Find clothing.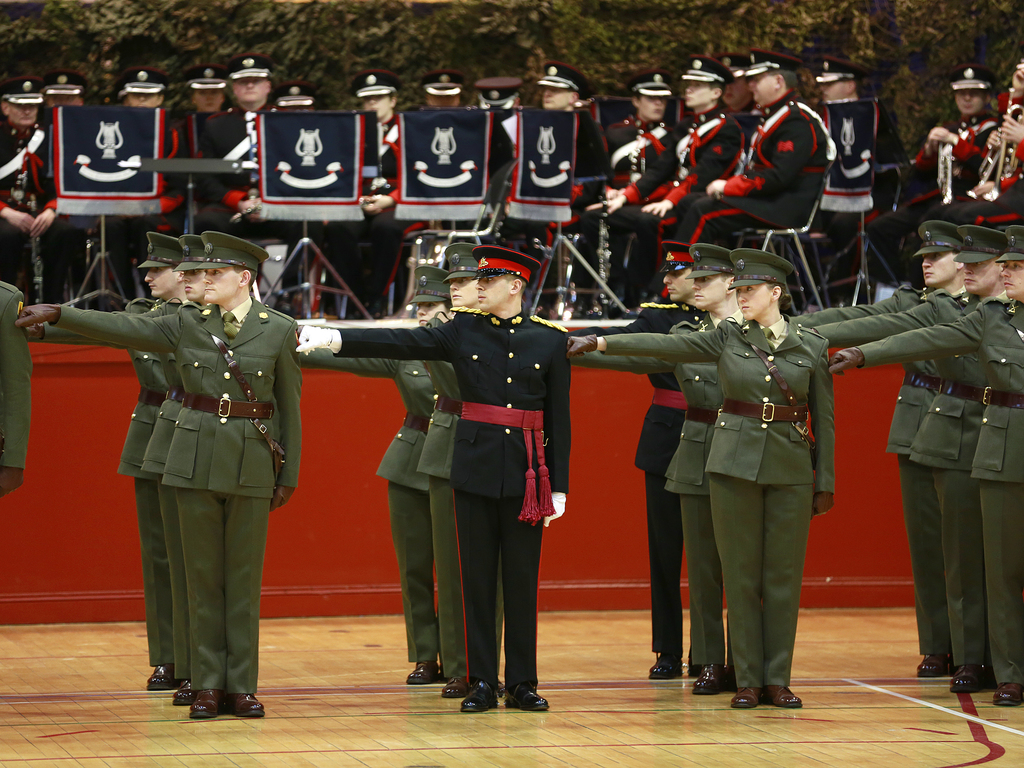
Rect(521, 67, 594, 88).
